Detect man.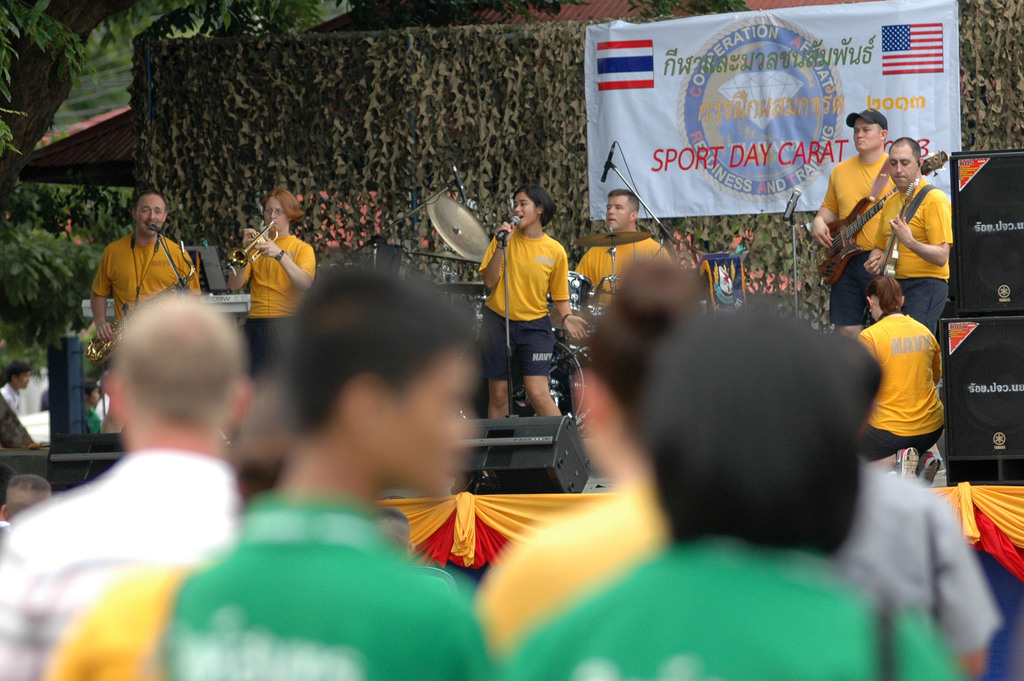
Detected at (left=813, top=106, right=899, bottom=340).
